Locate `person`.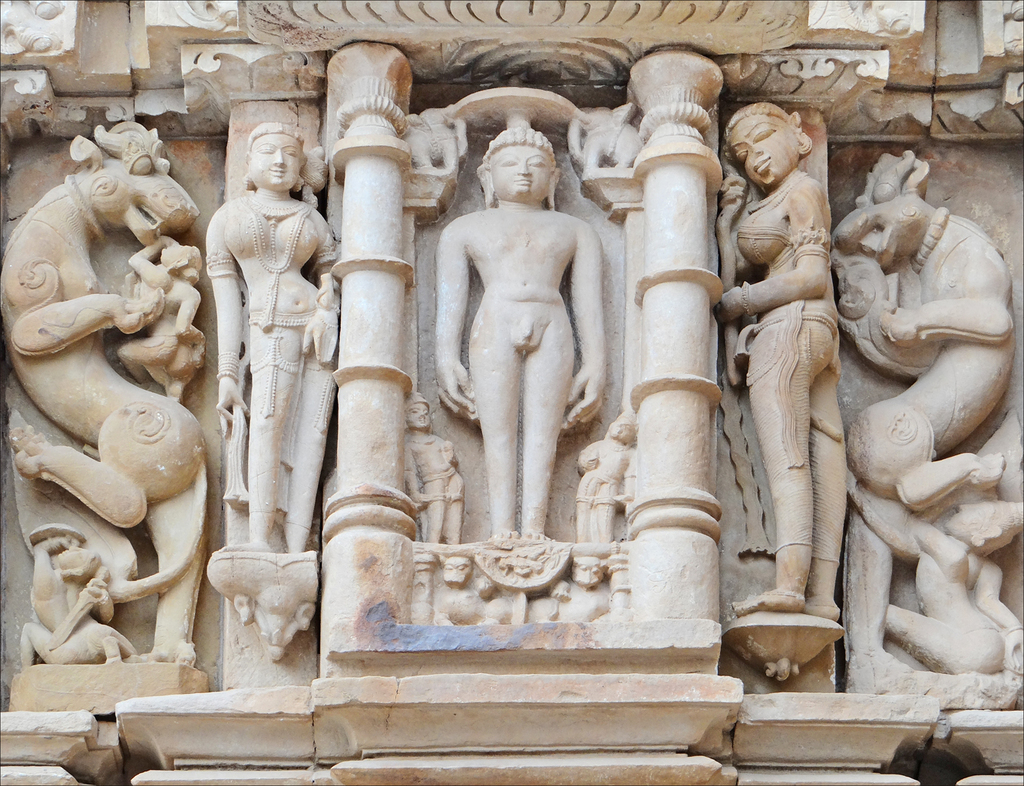
Bounding box: pyautogui.locateOnScreen(582, 418, 635, 558).
